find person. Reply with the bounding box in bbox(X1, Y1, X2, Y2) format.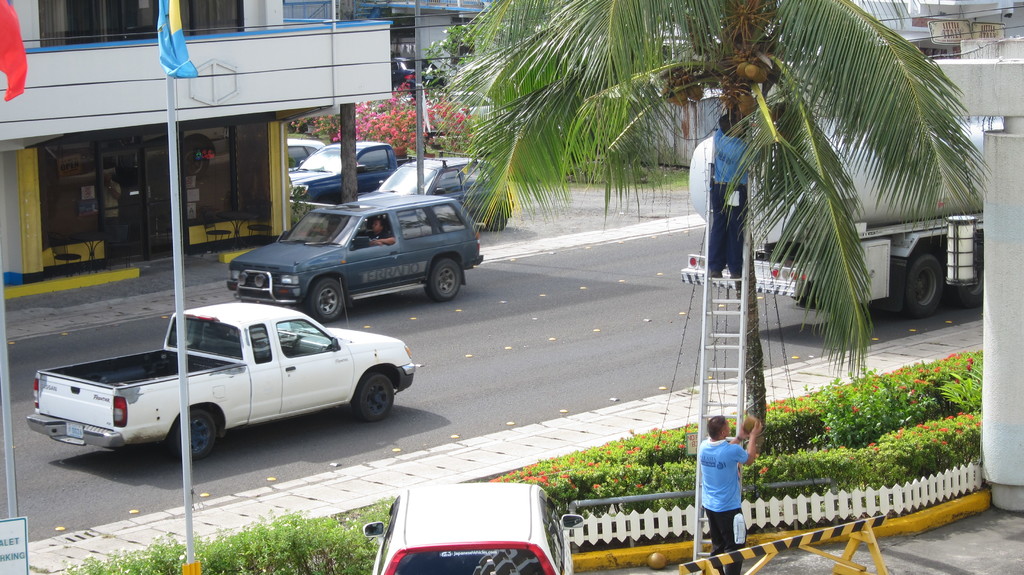
bbox(362, 218, 399, 243).
